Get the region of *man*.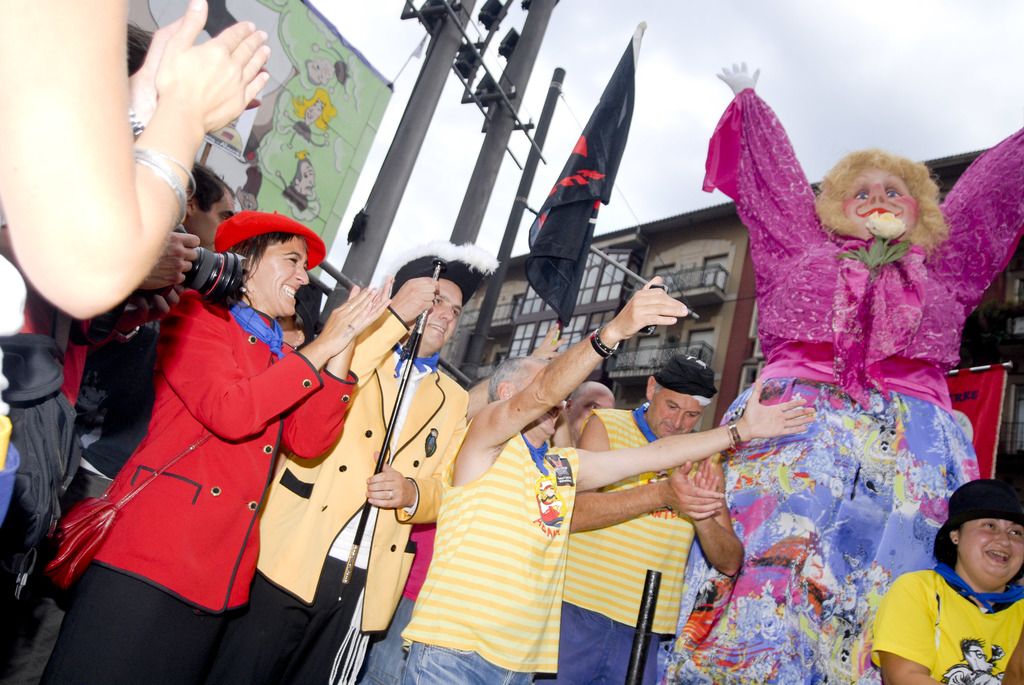
region(204, 240, 500, 684).
